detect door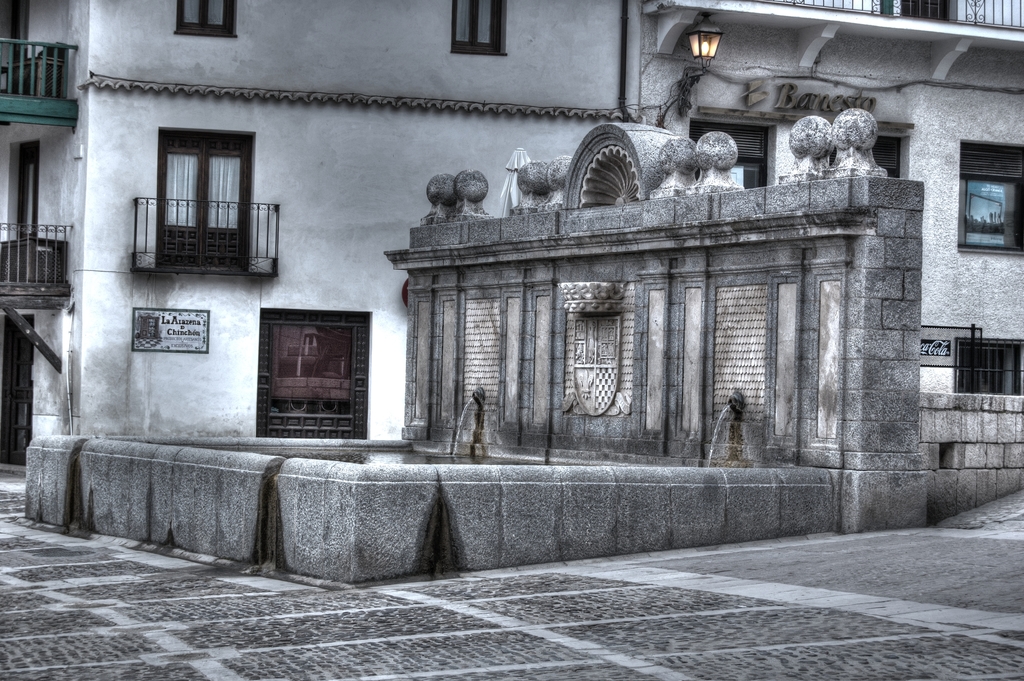
x1=0, y1=316, x2=34, y2=463
